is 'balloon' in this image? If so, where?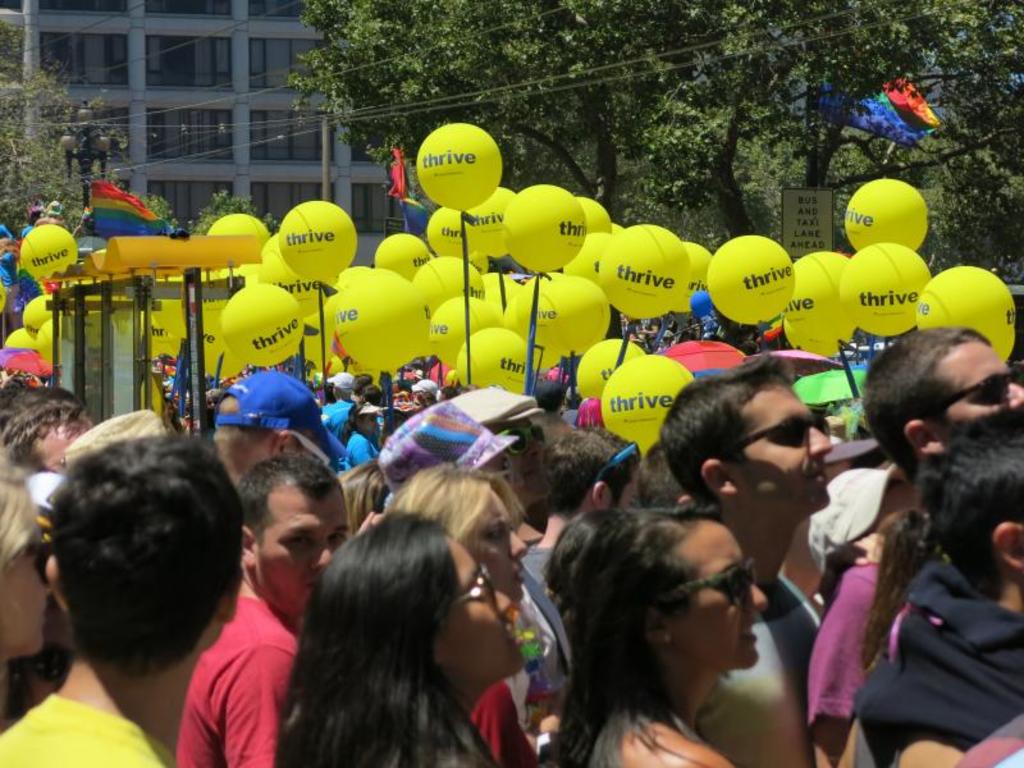
Yes, at <bbox>330, 358, 360, 379</bbox>.
